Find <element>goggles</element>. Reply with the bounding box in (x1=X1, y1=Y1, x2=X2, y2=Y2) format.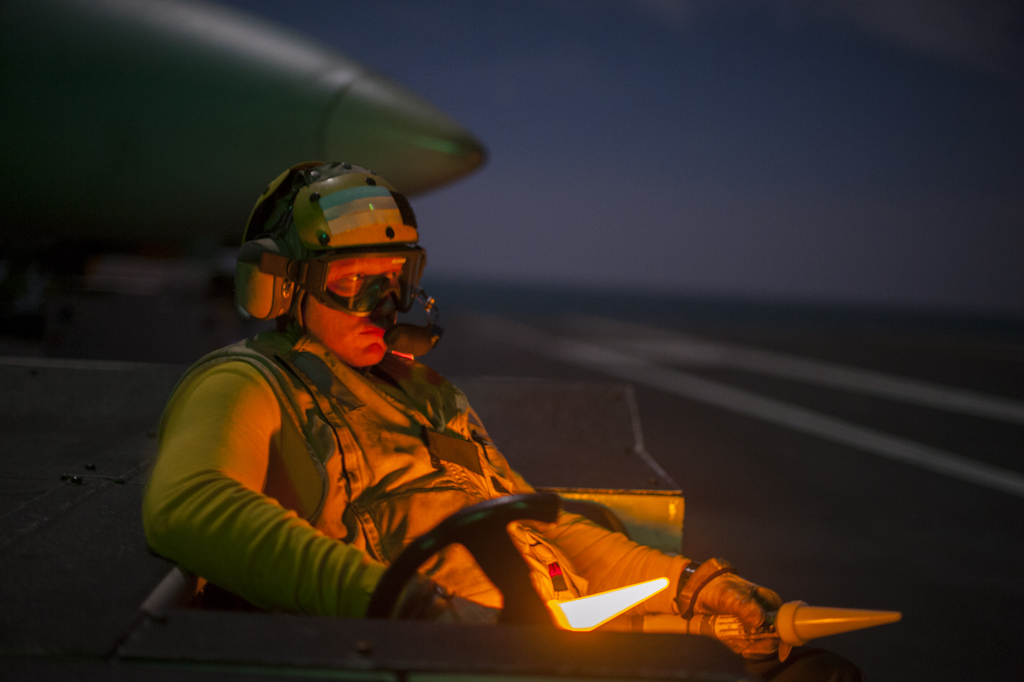
(x1=284, y1=241, x2=430, y2=314).
